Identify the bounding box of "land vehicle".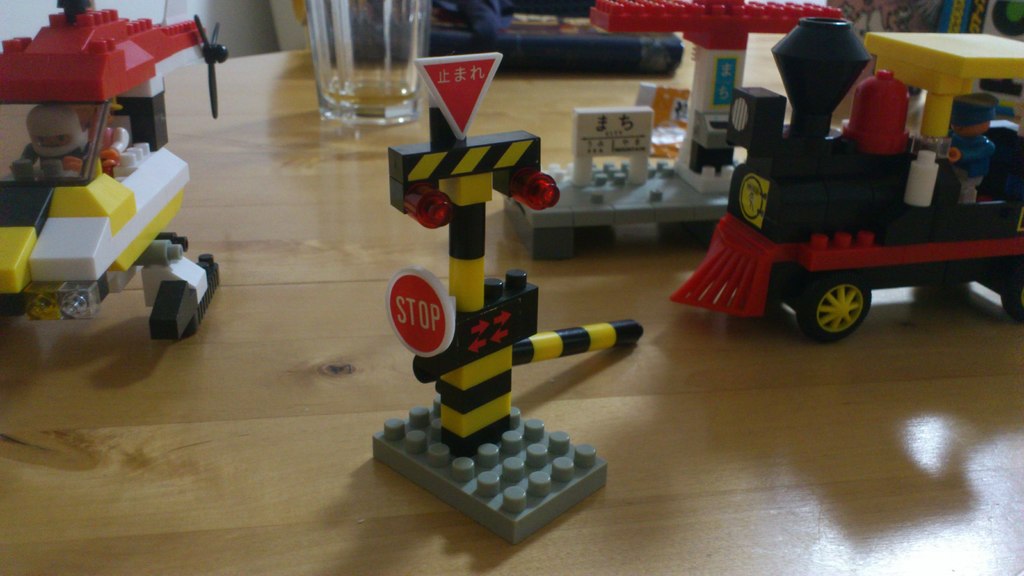
l=671, t=19, r=1023, b=335.
